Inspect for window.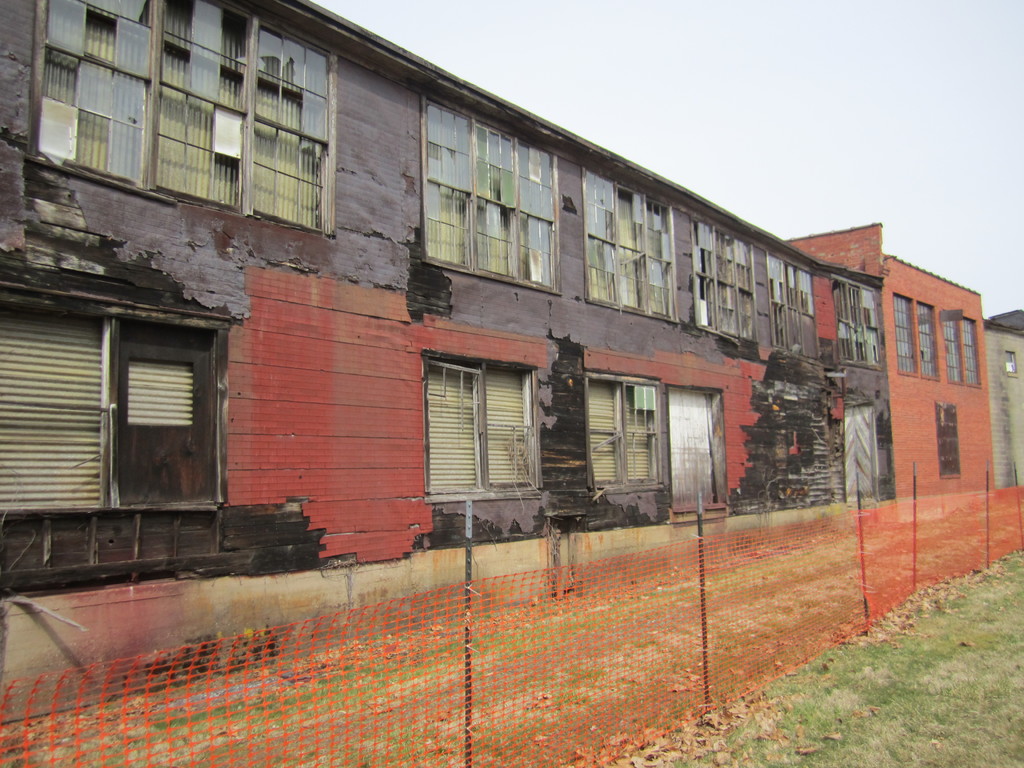
Inspection: detection(423, 104, 475, 190).
